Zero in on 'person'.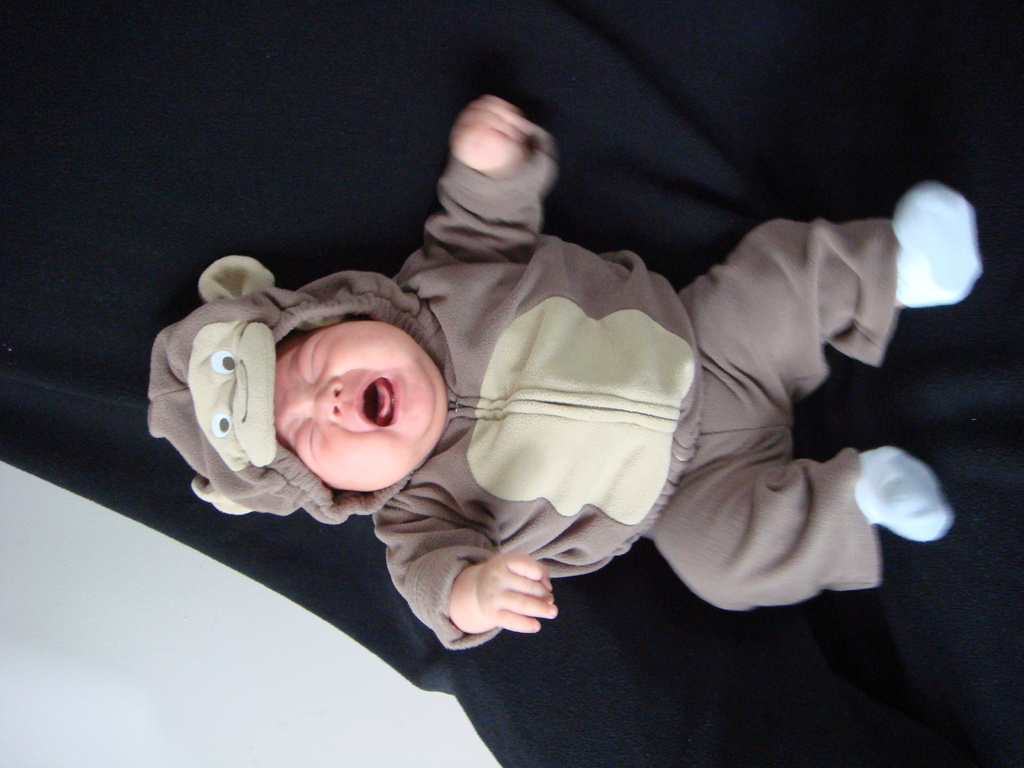
Zeroed in: {"left": 175, "top": 113, "right": 913, "bottom": 664}.
